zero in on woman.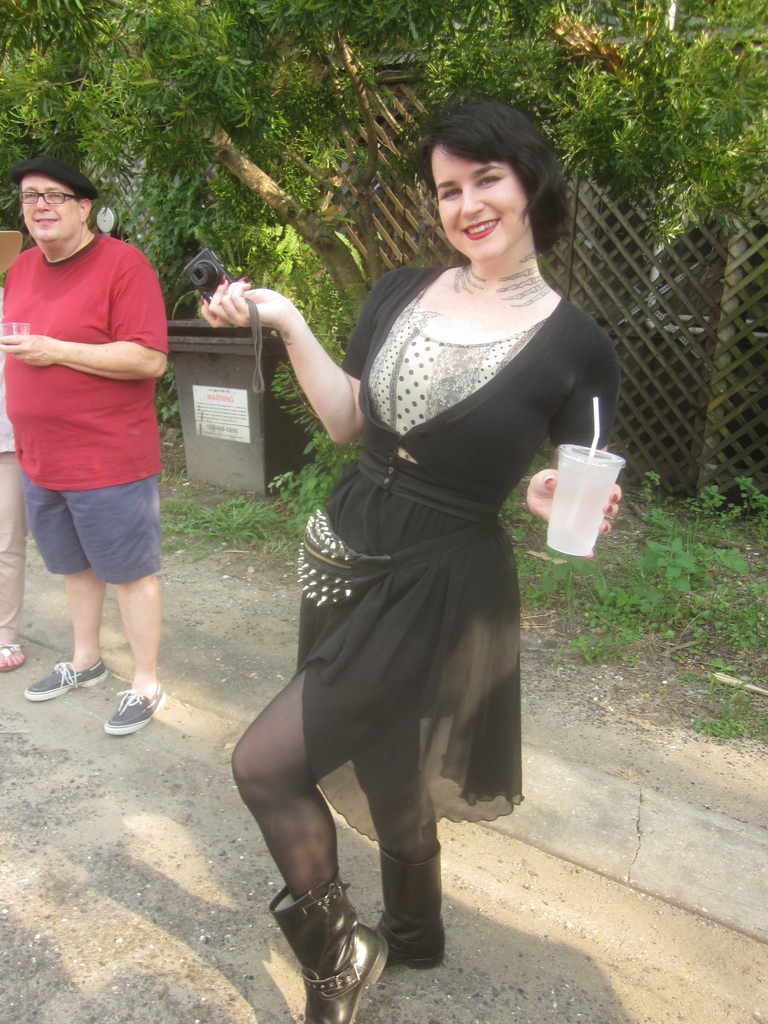
Zeroed in: box(227, 131, 606, 977).
